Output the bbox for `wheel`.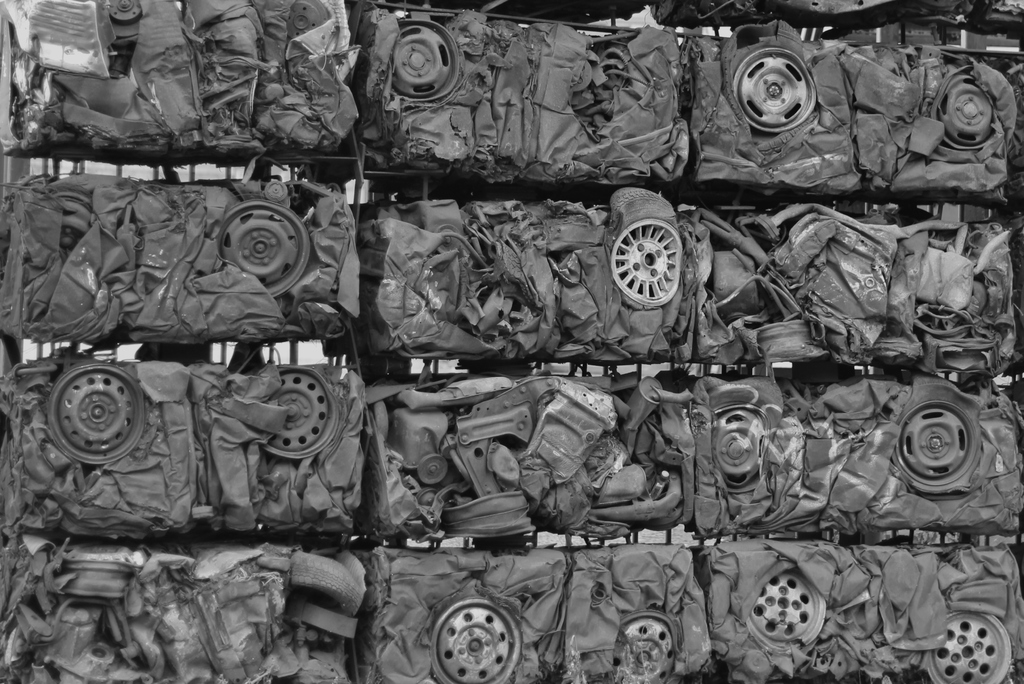
<box>220,200,312,297</box>.
